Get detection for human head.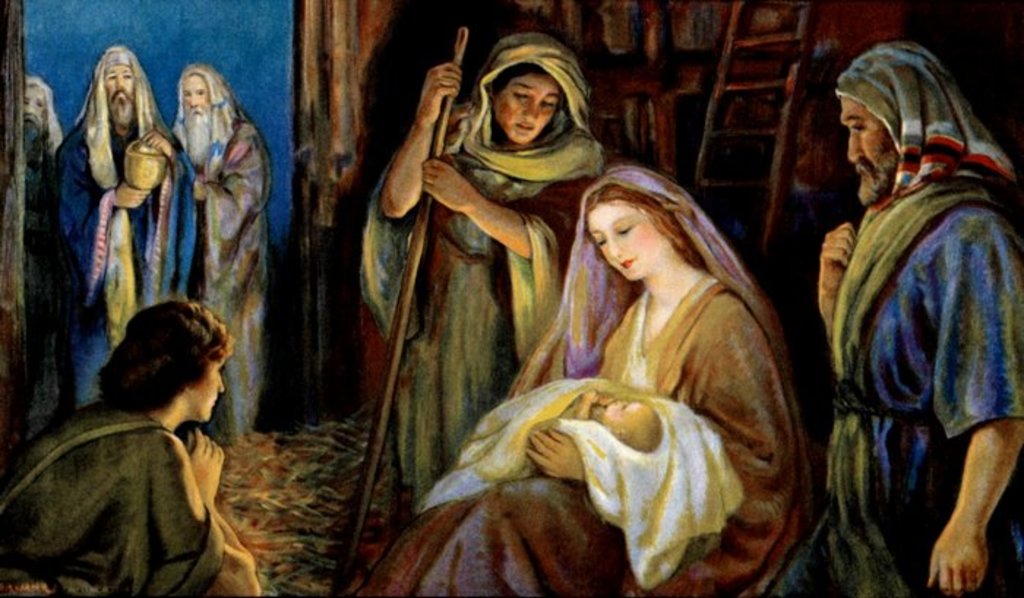
Detection: x1=177, y1=64, x2=234, y2=132.
